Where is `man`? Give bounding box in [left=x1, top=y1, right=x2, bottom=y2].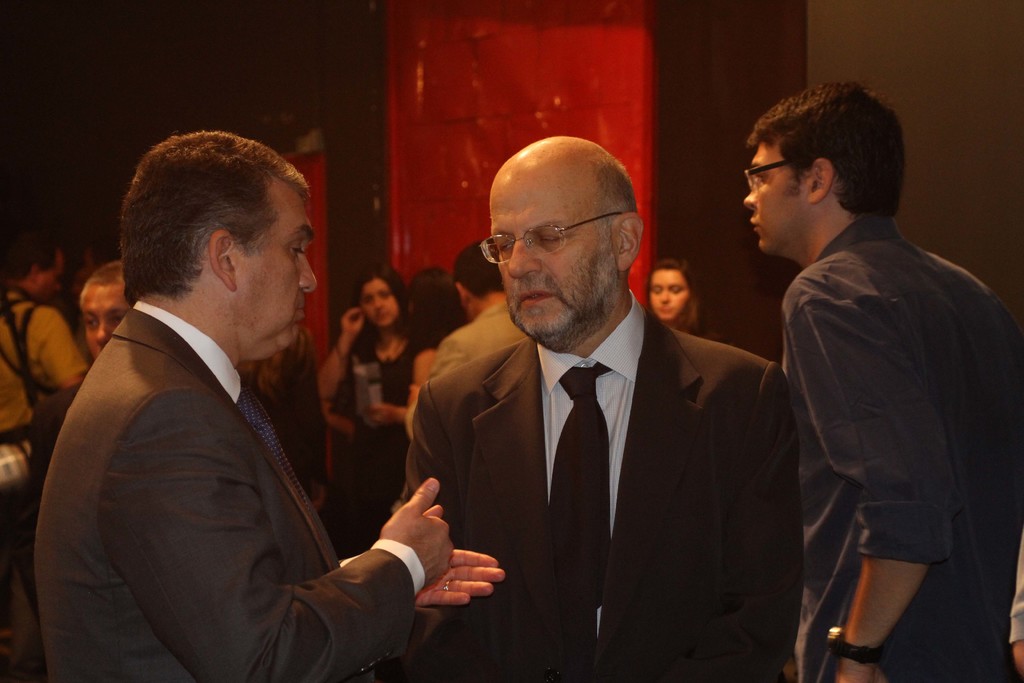
[left=18, top=261, right=135, bottom=682].
